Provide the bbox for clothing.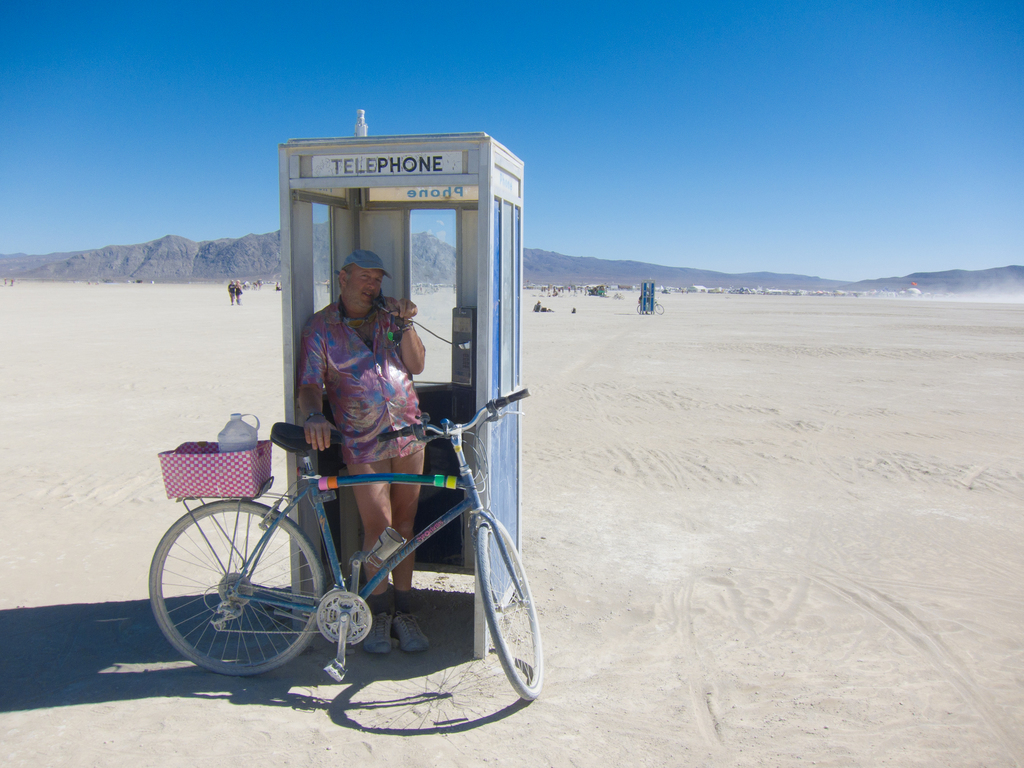
[237, 284, 242, 295].
